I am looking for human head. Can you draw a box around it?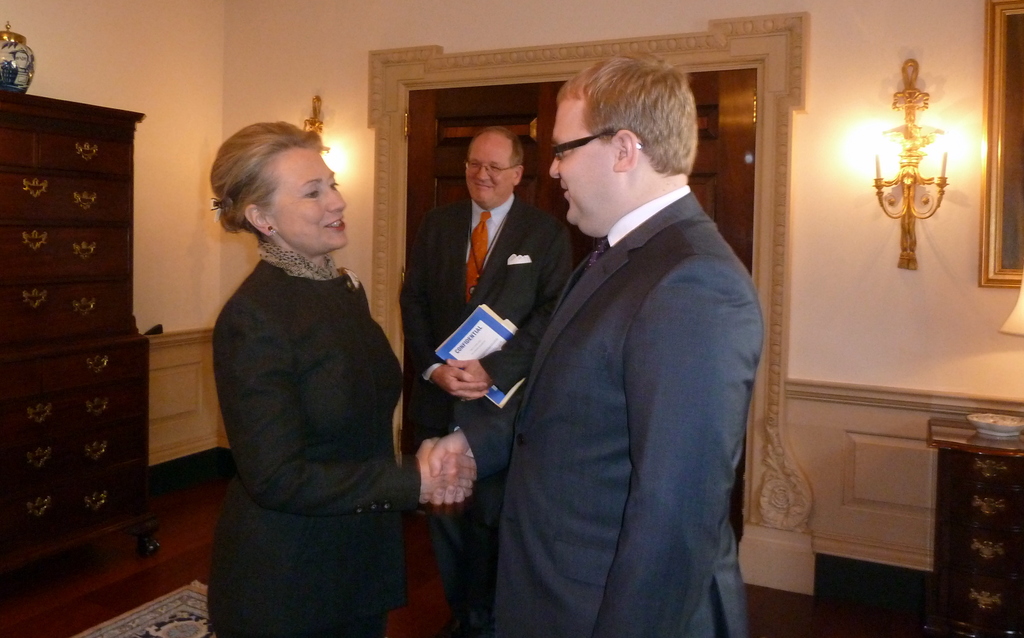
Sure, the bounding box is 464, 128, 524, 208.
